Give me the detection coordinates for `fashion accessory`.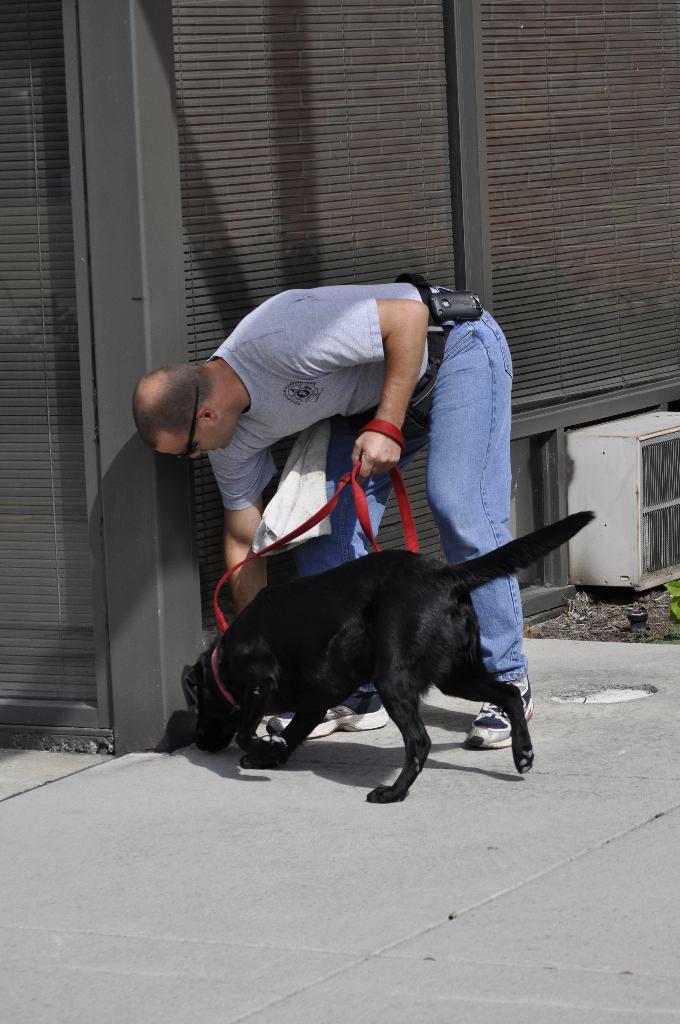
bbox=(172, 392, 204, 463).
